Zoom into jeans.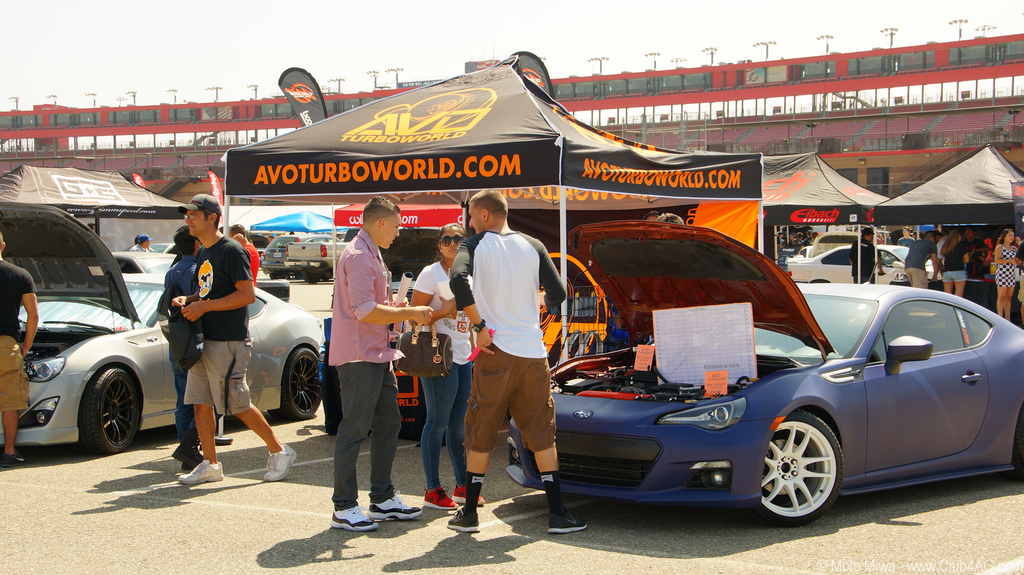
Zoom target: BBox(413, 361, 481, 498).
